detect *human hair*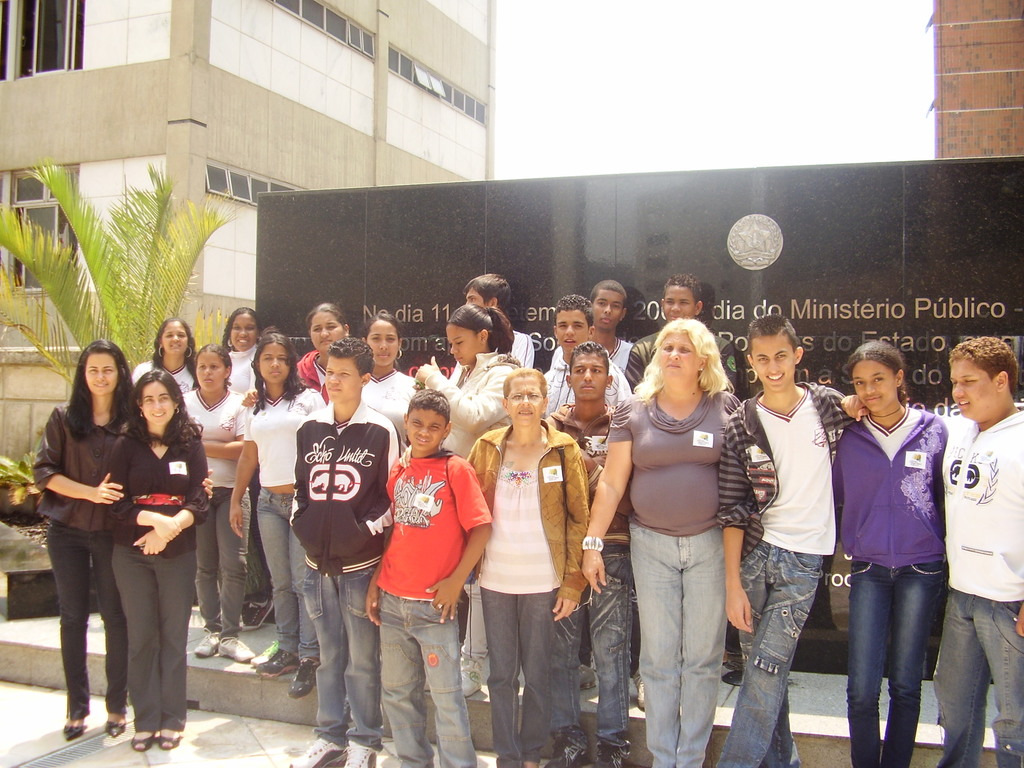
(left=661, top=273, right=702, bottom=307)
